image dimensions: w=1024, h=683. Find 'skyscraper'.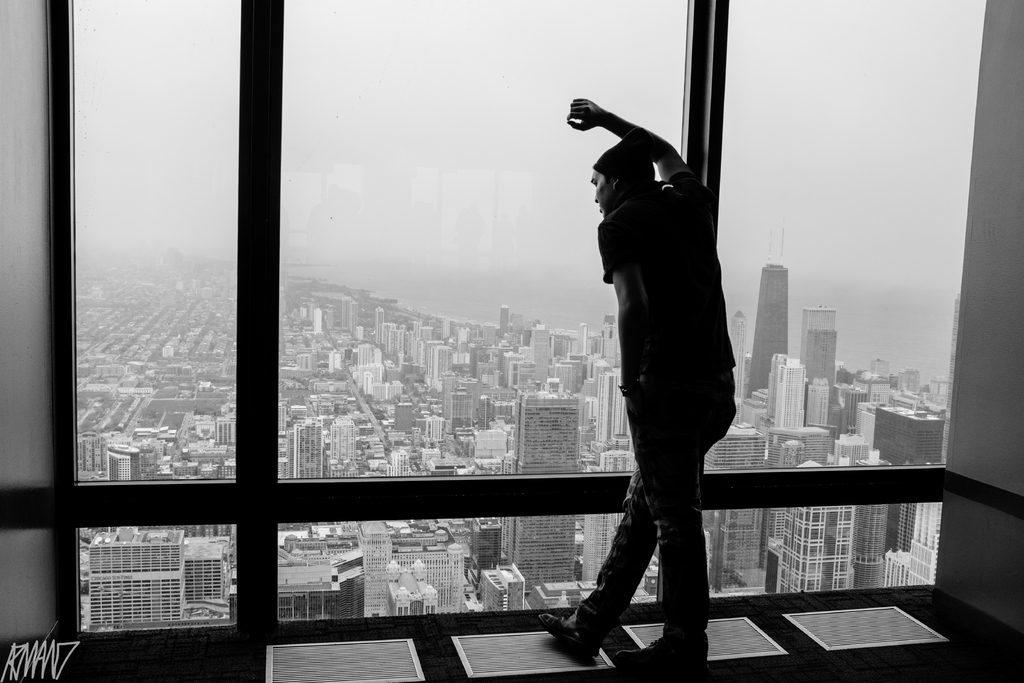
86,528,180,630.
